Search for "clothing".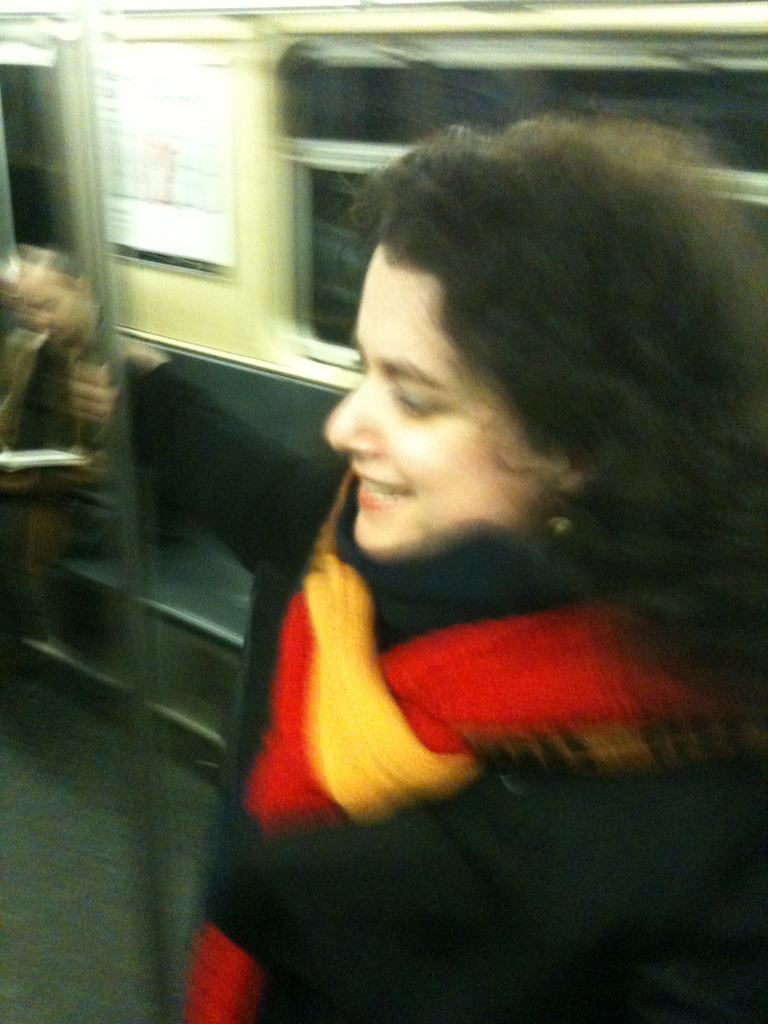
Found at 86,357,767,1023.
